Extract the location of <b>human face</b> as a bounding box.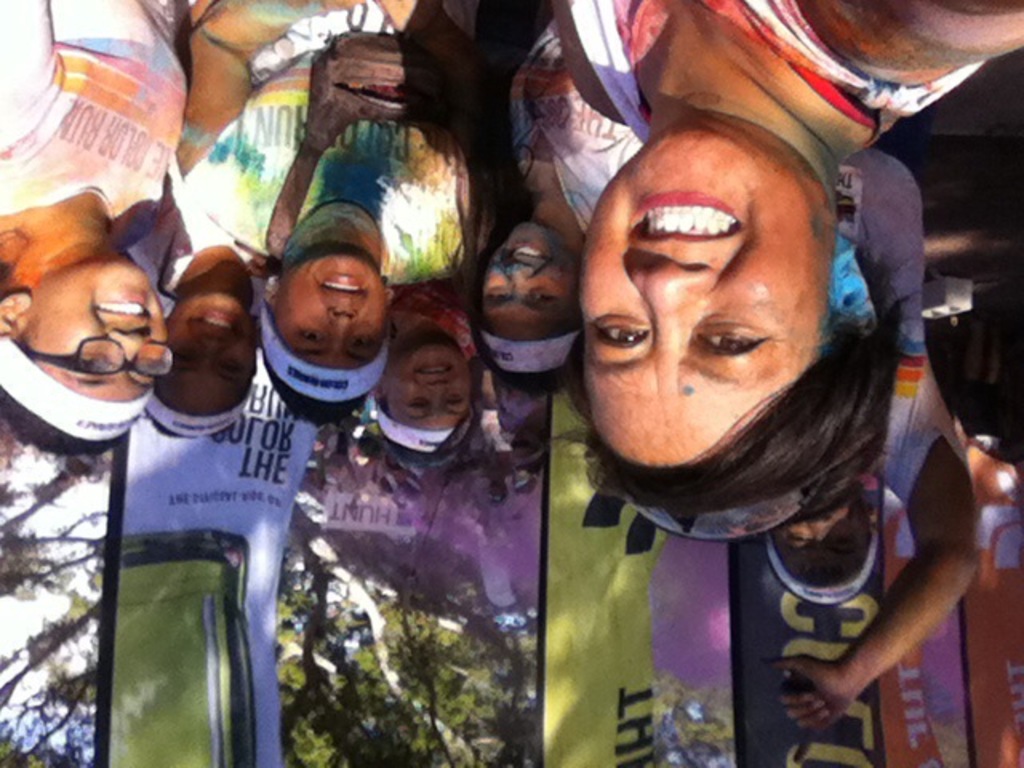
pyautogui.locateOnScreen(14, 258, 166, 402).
